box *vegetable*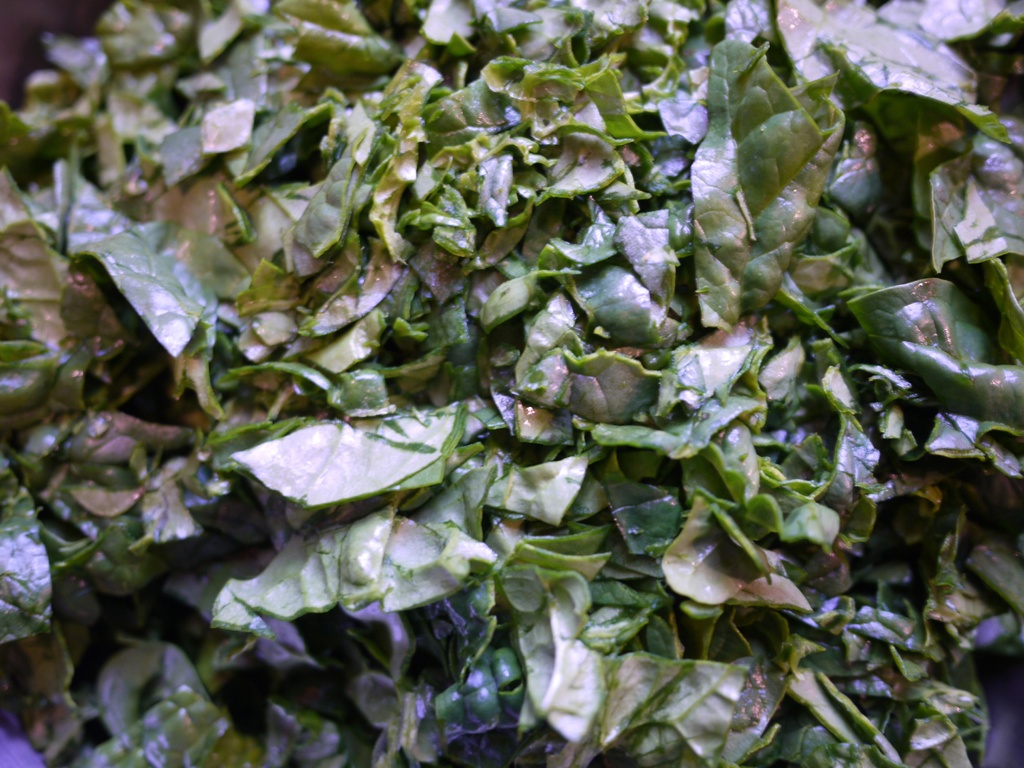
(0, 0, 1023, 767)
